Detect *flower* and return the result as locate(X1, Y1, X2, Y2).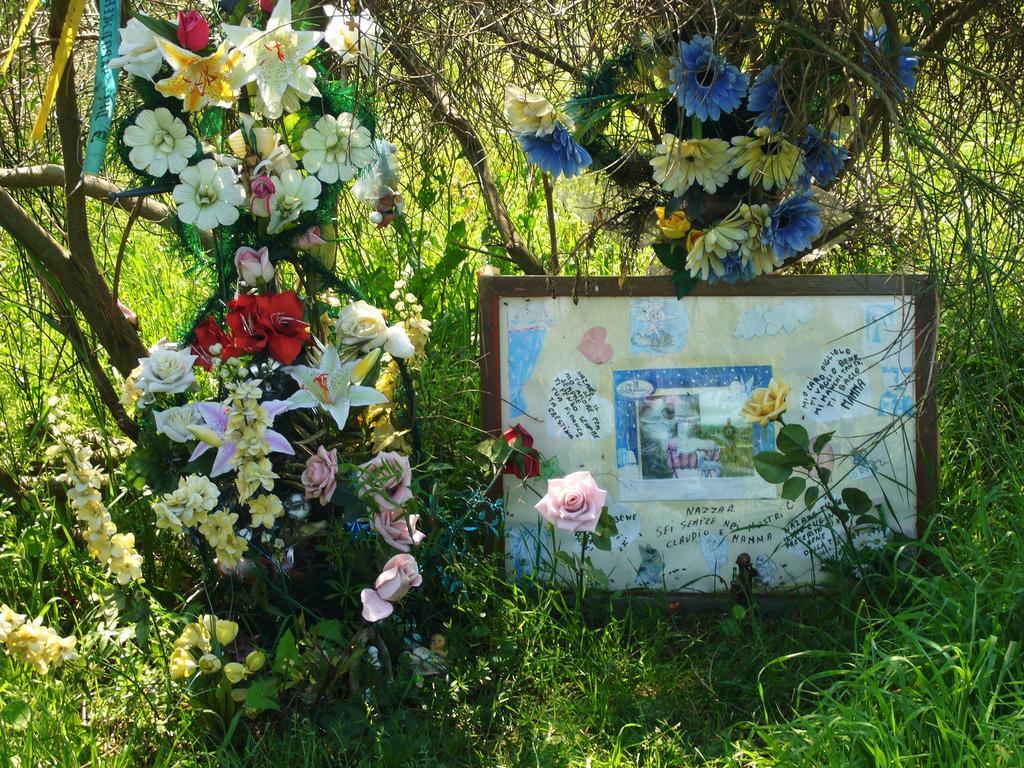
locate(665, 34, 764, 108).
